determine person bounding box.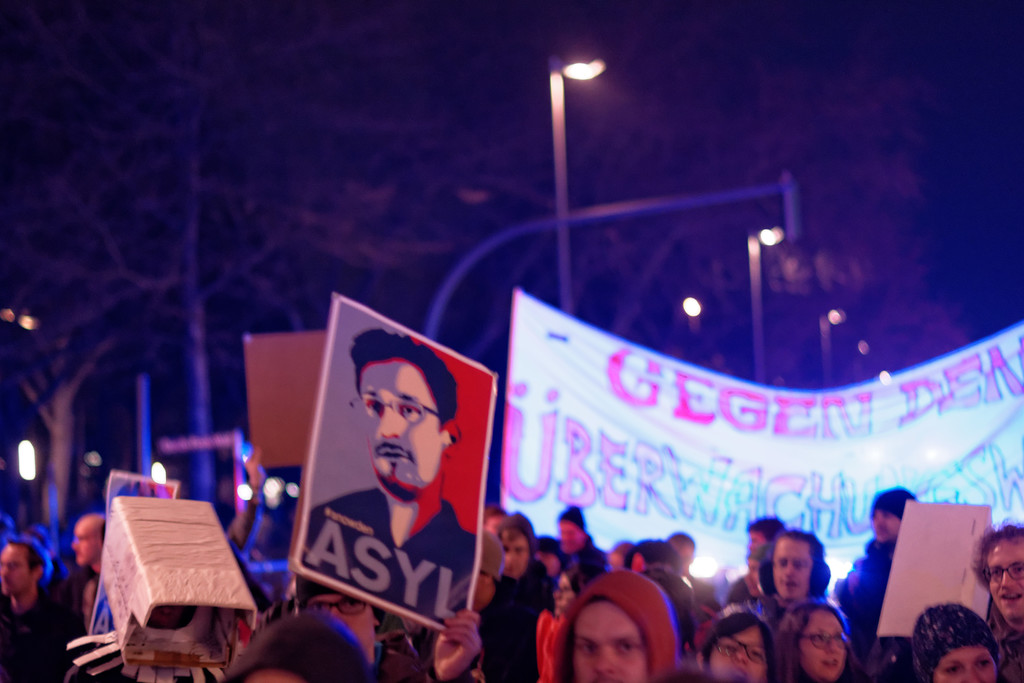
Determined: pyautogui.locateOnScreen(230, 598, 381, 679).
